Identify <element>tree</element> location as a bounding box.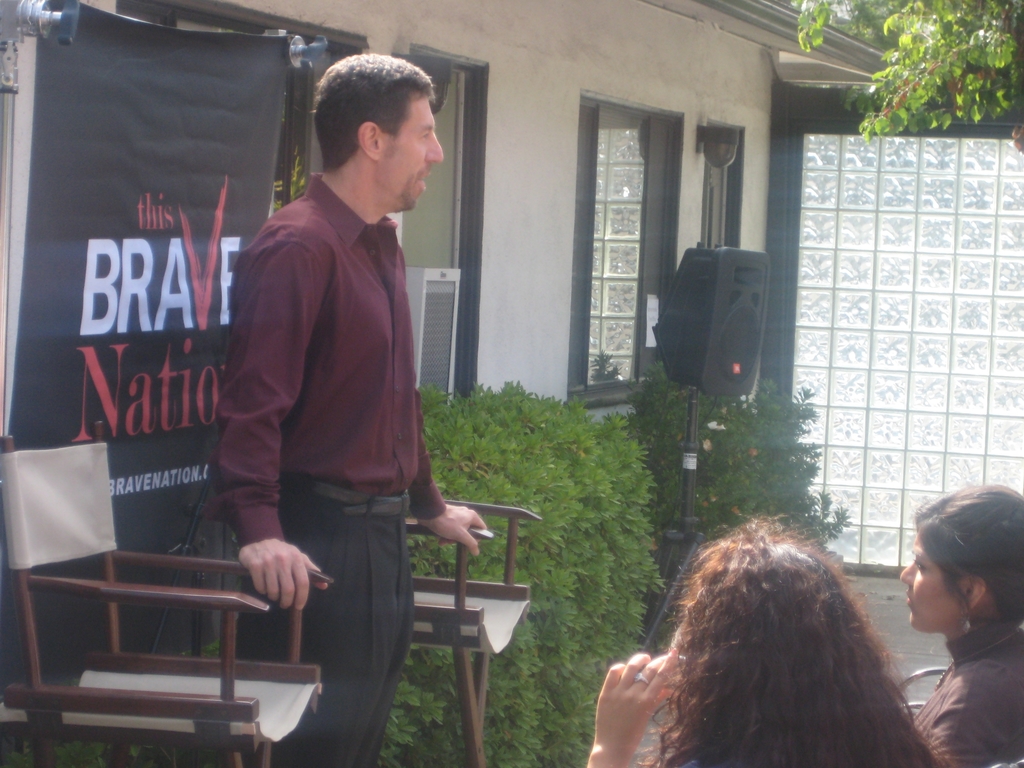
[x1=789, y1=0, x2=1023, y2=149].
